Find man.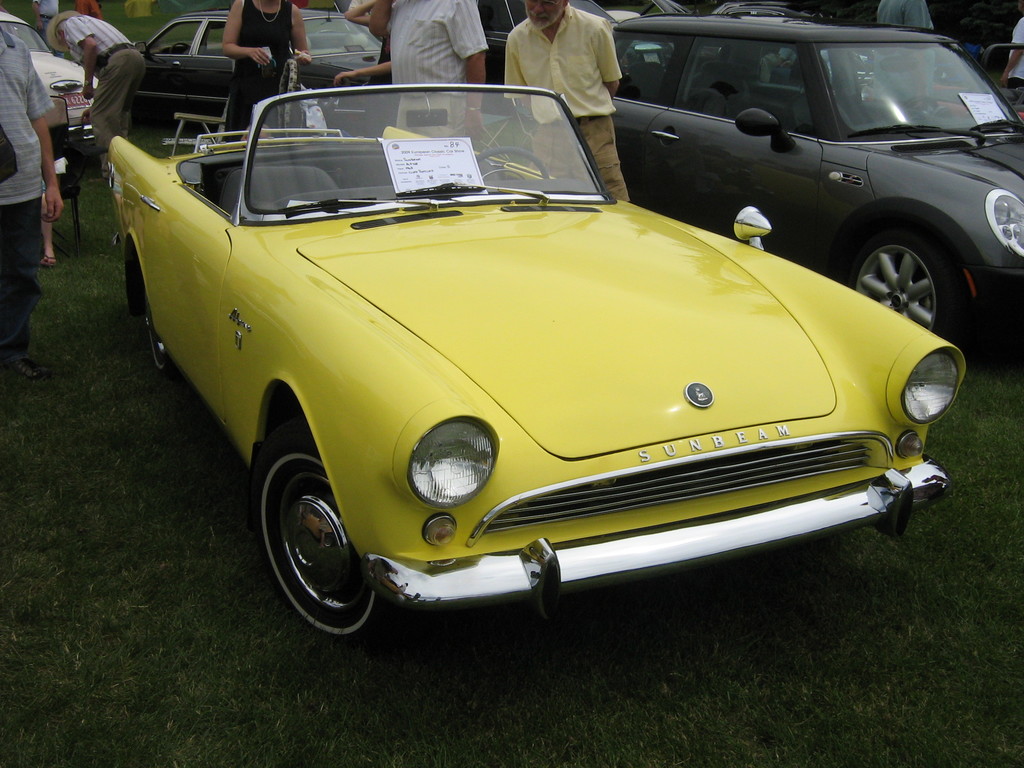
bbox=(333, 0, 488, 139).
